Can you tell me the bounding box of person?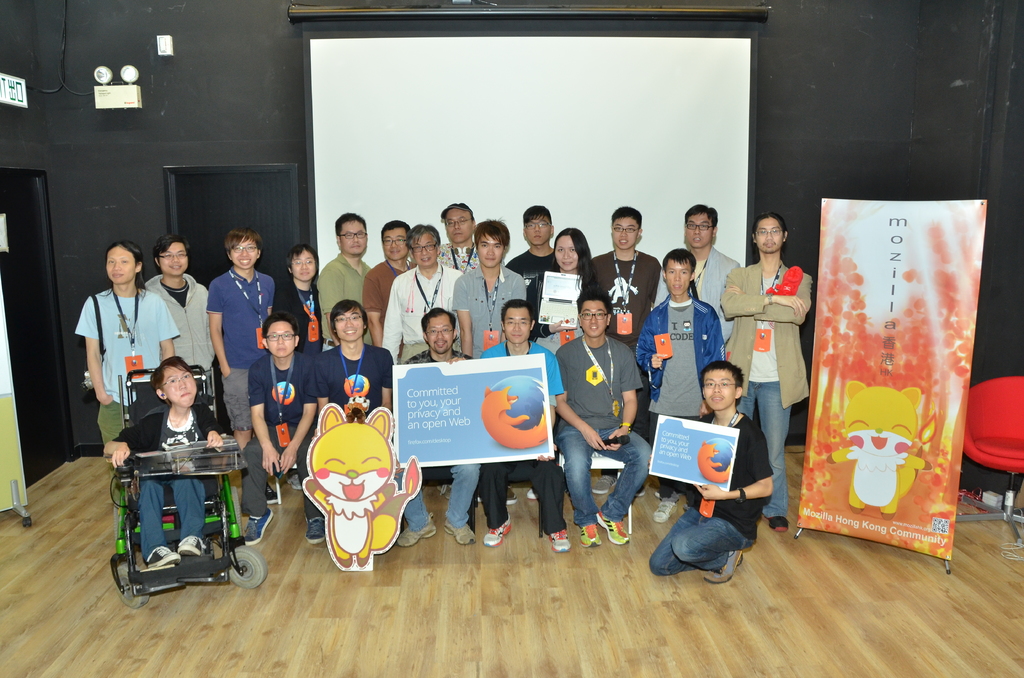
451 220 527 354.
